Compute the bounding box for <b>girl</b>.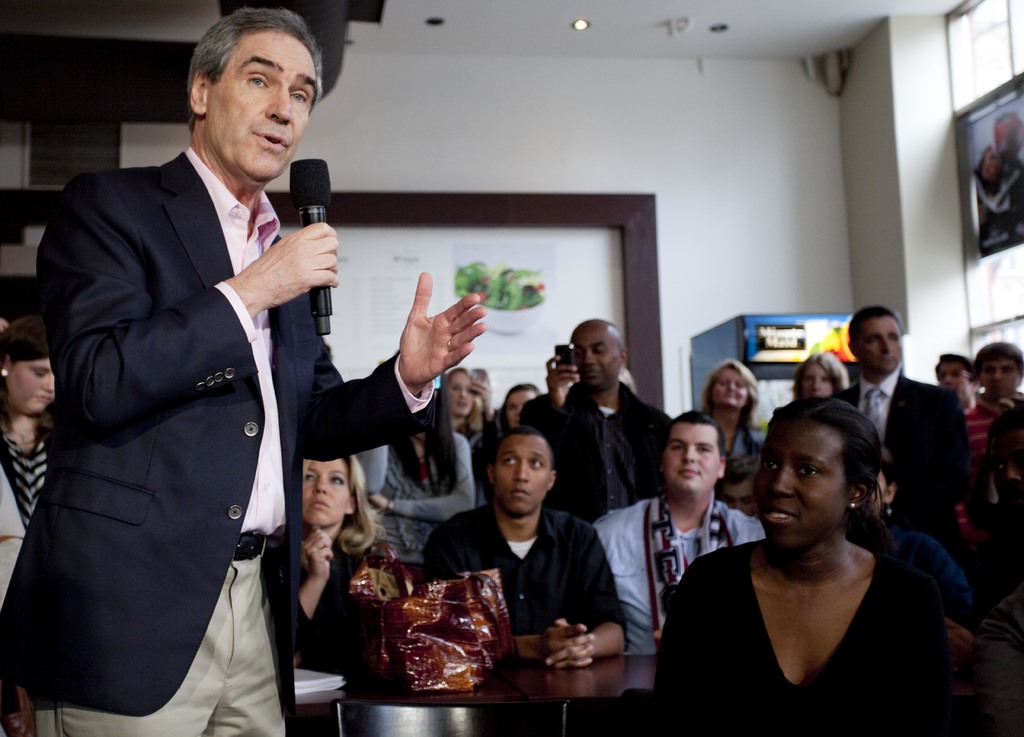
280:449:422:712.
